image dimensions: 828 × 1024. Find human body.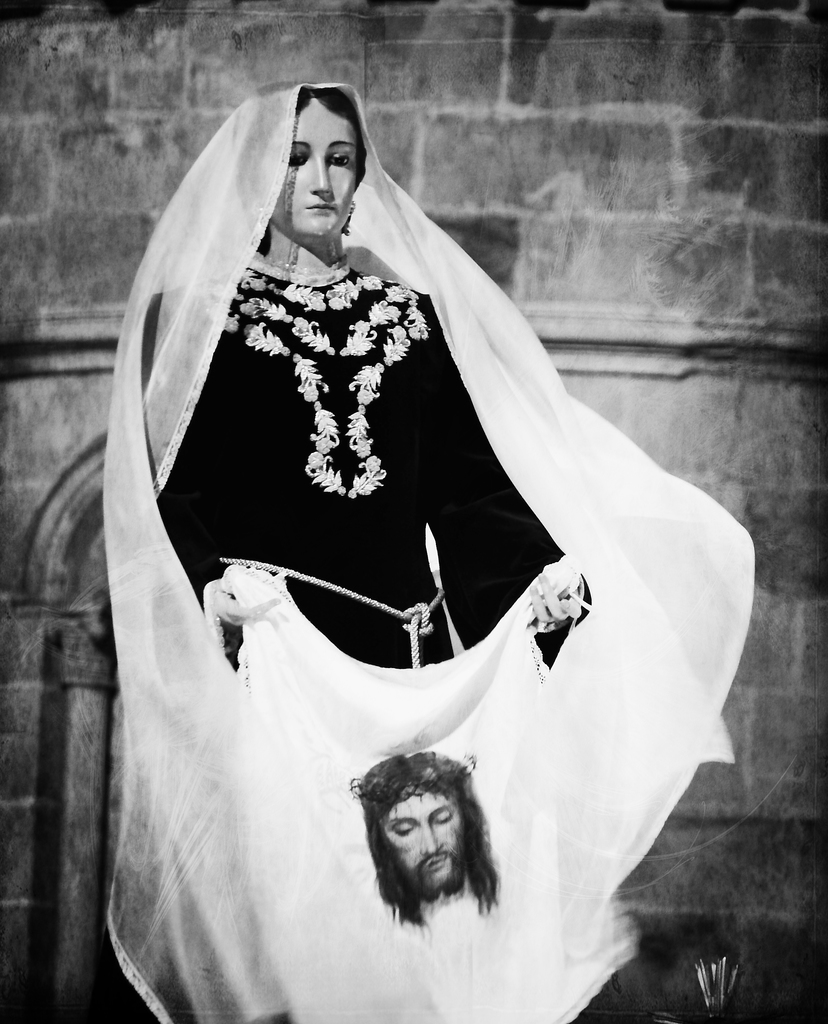
select_region(58, 53, 683, 993).
